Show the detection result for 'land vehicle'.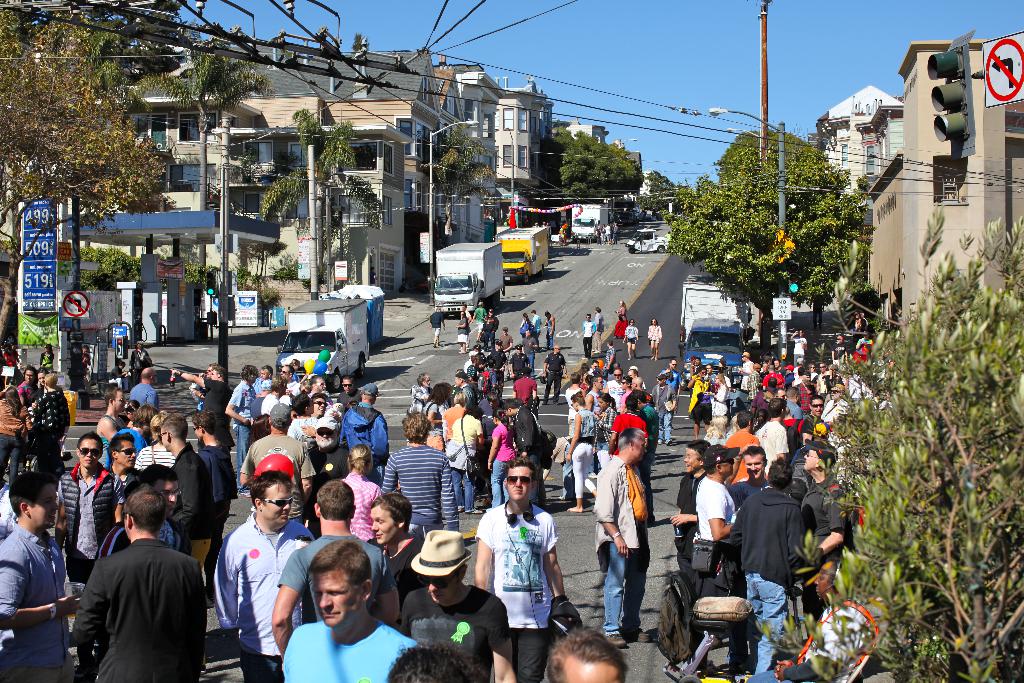
<bbox>277, 298, 367, 390</bbox>.
